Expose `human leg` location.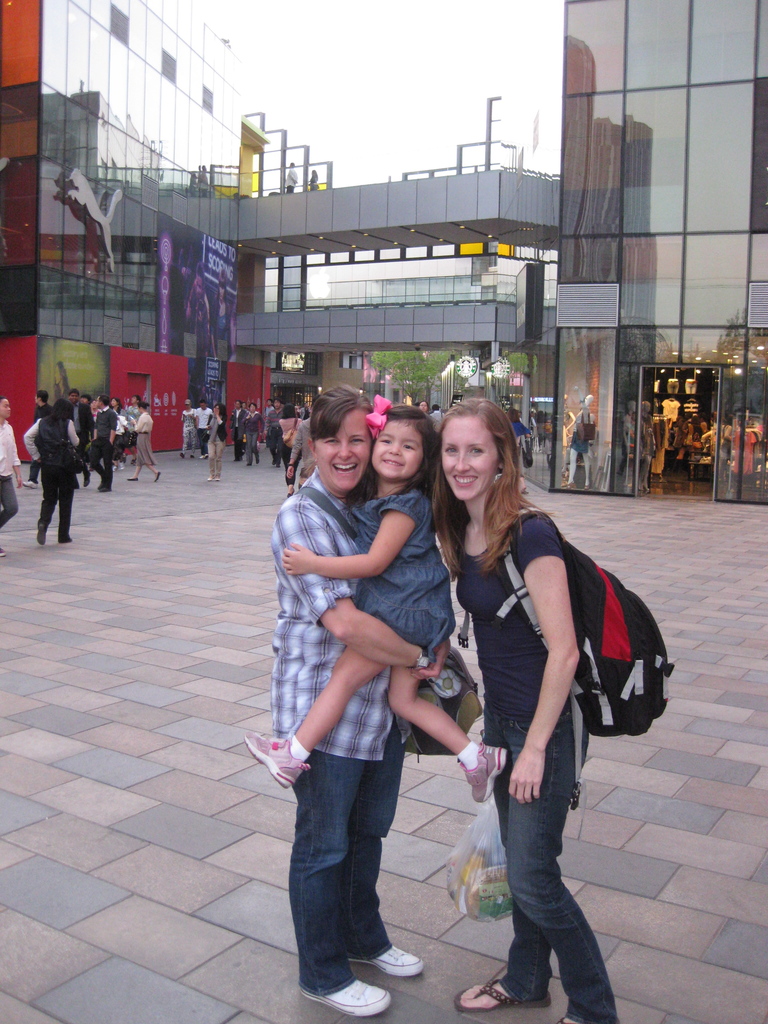
Exposed at x1=269 y1=425 x2=282 y2=470.
